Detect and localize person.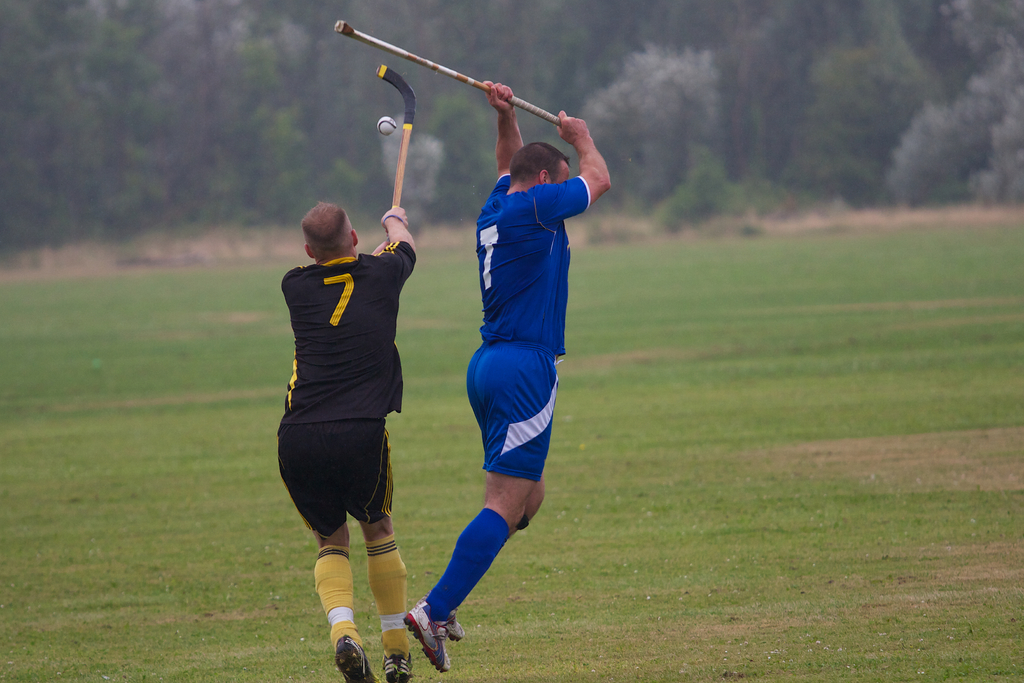
Localized at (x1=401, y1=79, x2=611, y2=675).
